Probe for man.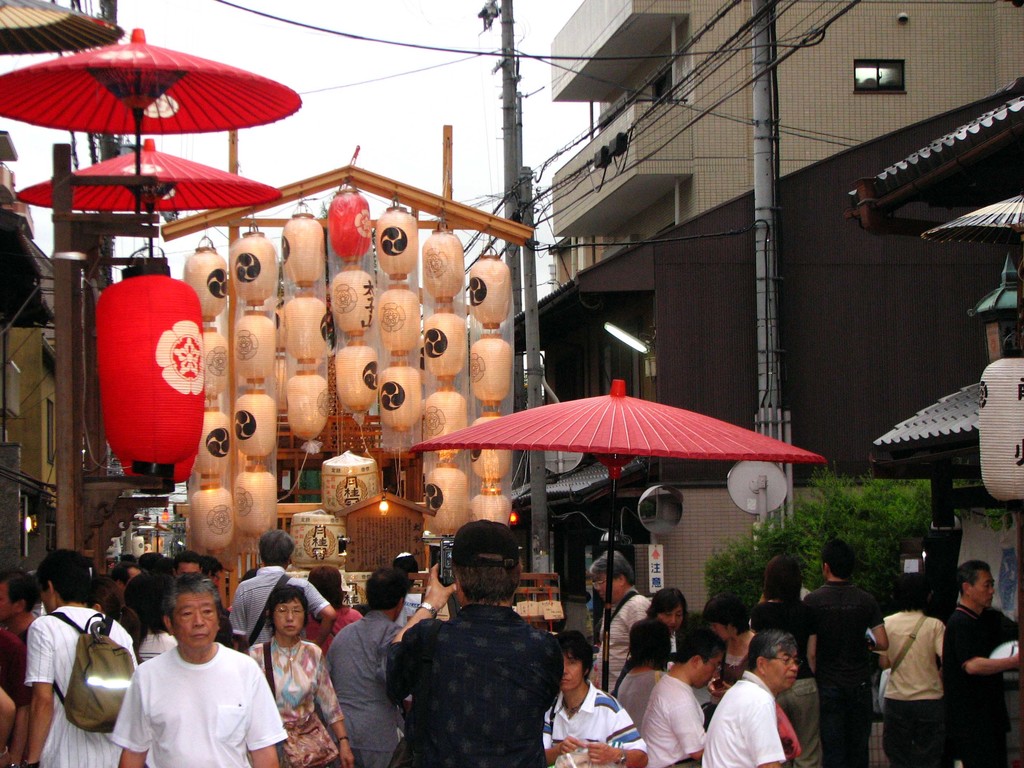
Probe result: <box>228,529,335,649</box>.
